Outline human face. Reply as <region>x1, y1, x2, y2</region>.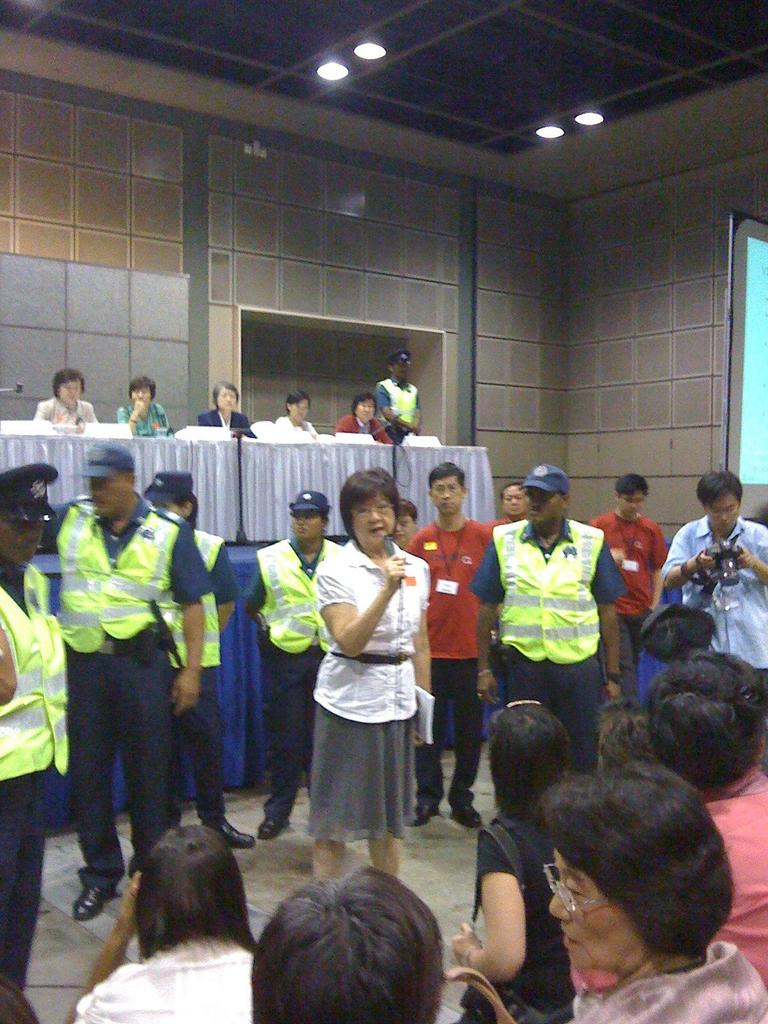
<region>289, 515, 324, 542</region>.
